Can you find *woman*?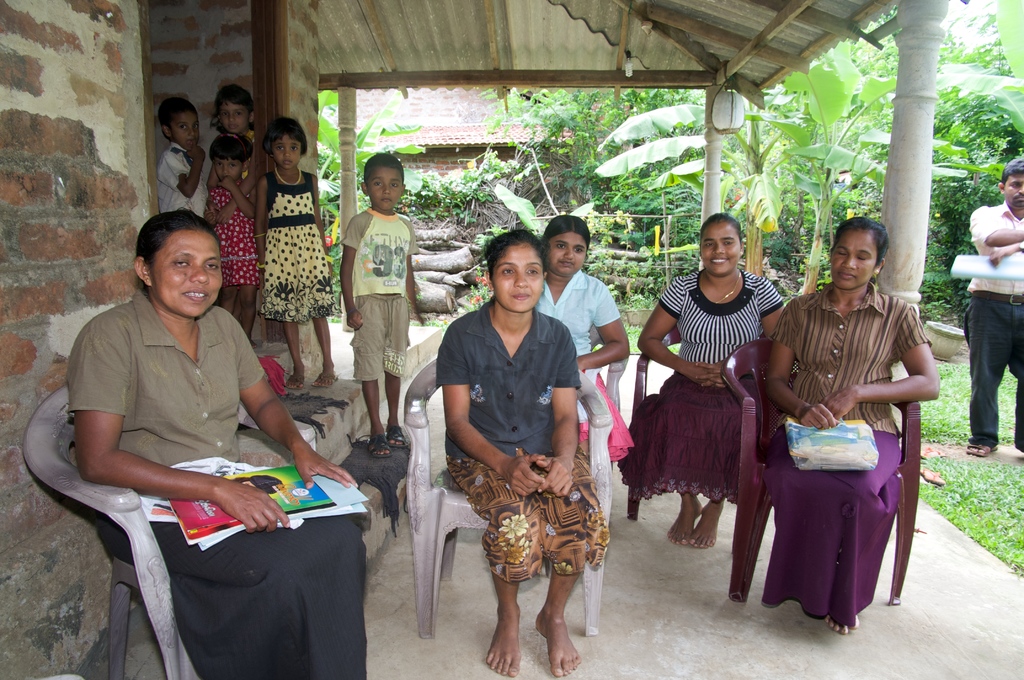
Yes, bounding box: (539, 207, 639, 462).
